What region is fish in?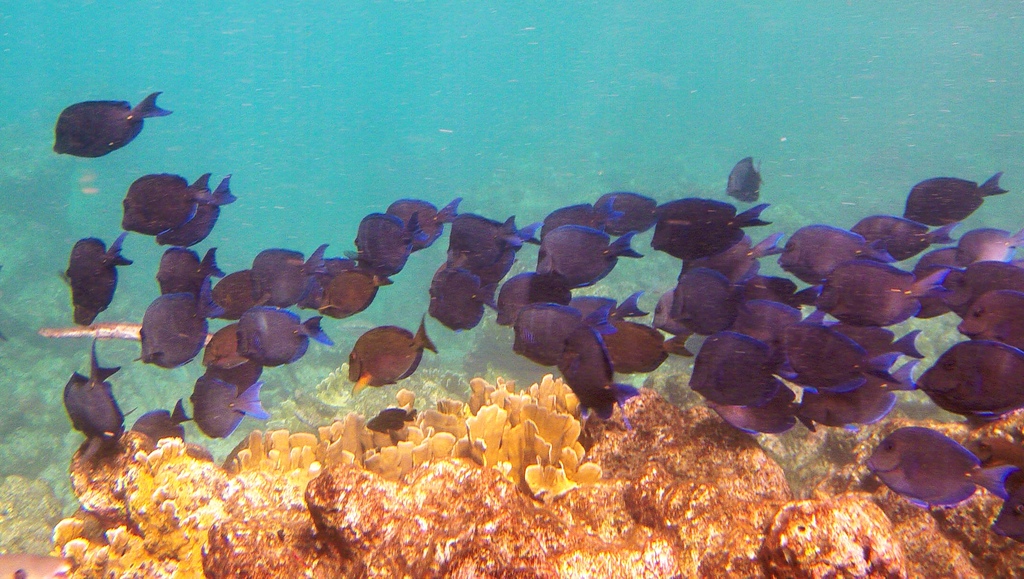
<box>656,290,717,342</box>.
